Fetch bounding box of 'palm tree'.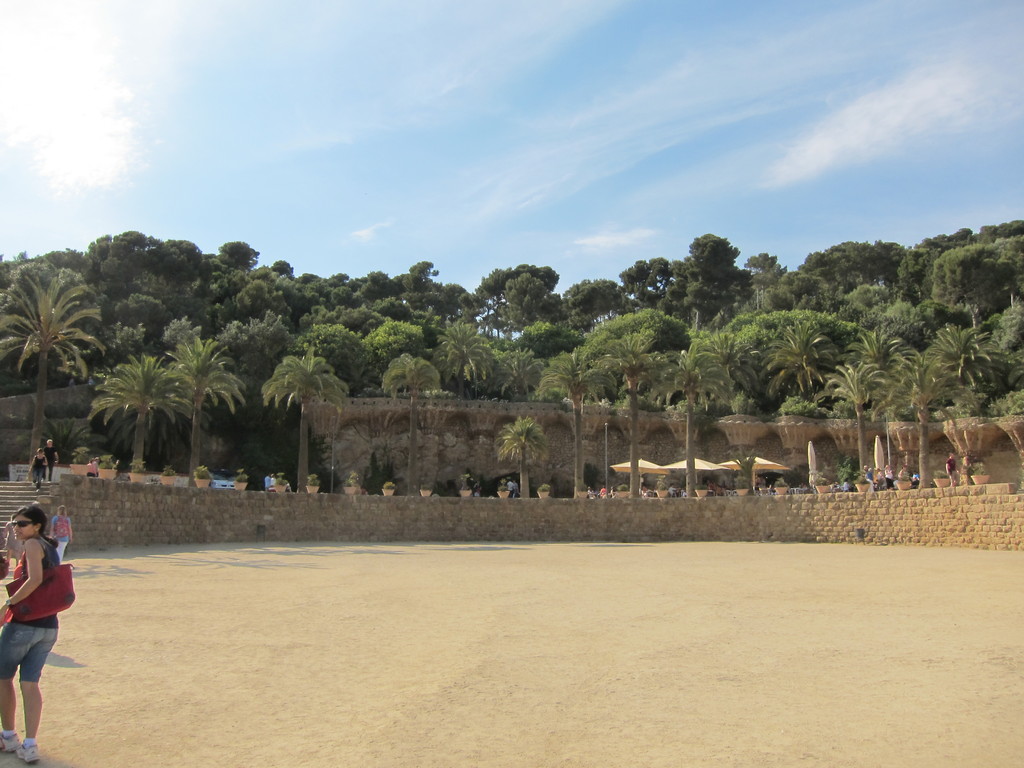
Bbox: box=[884, 346, 973, 493].
